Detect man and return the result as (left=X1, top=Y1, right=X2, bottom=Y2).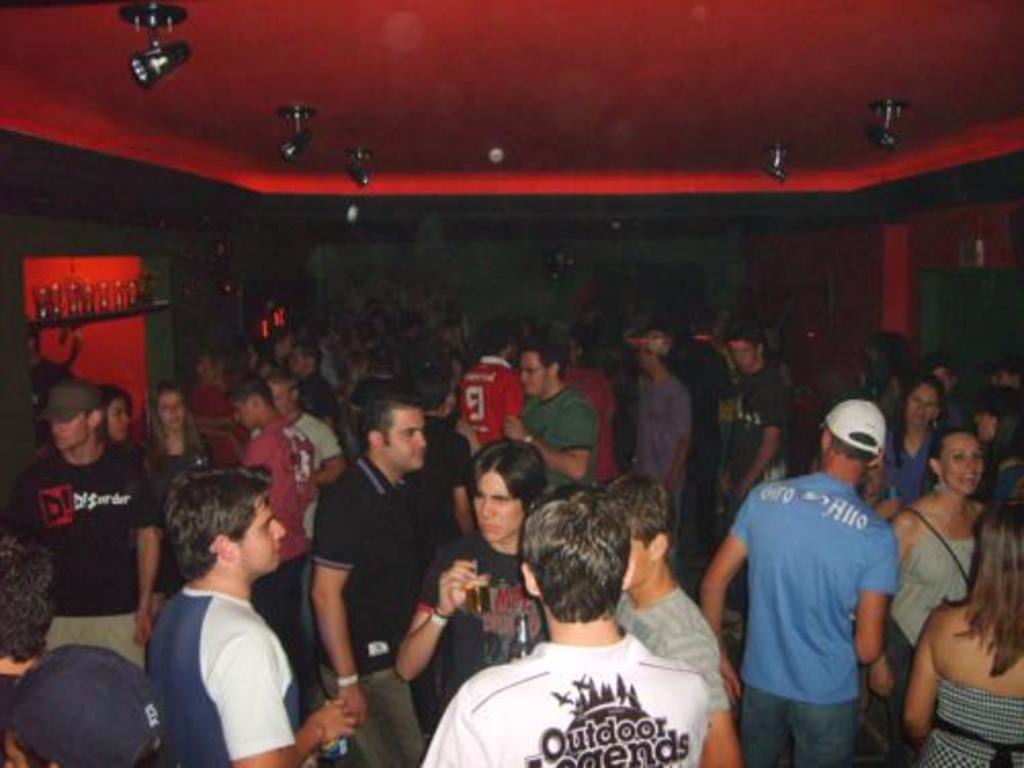
(left=629, top=326, right=705, bottom=543).
